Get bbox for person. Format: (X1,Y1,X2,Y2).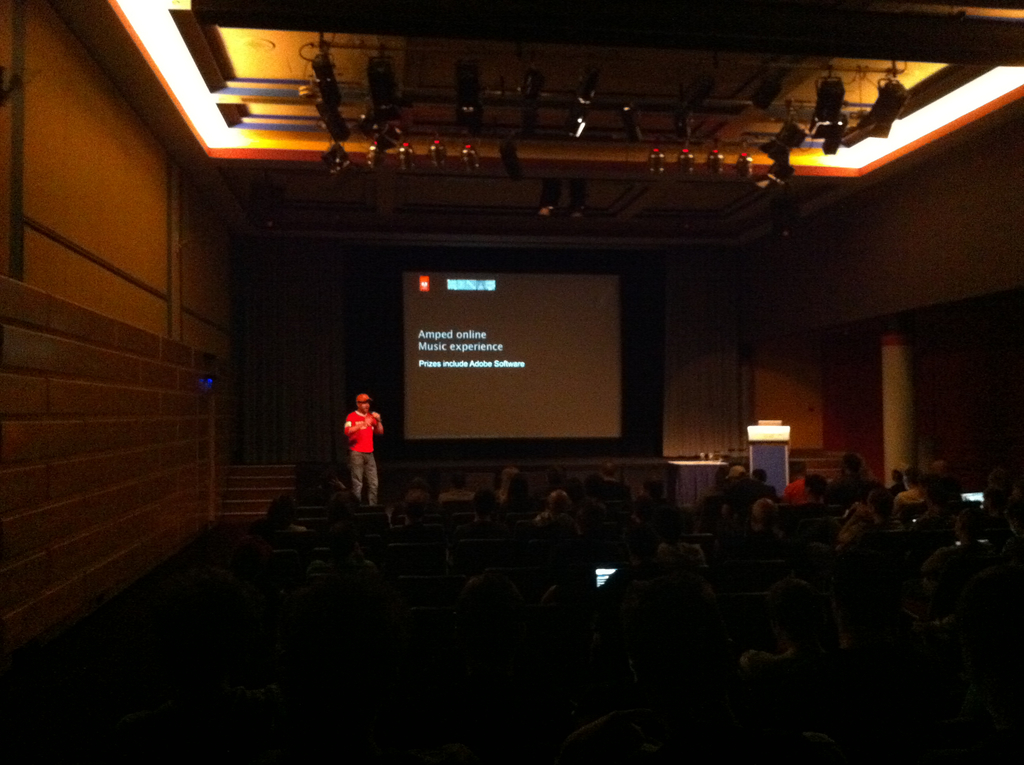
(785,465,813,503).
